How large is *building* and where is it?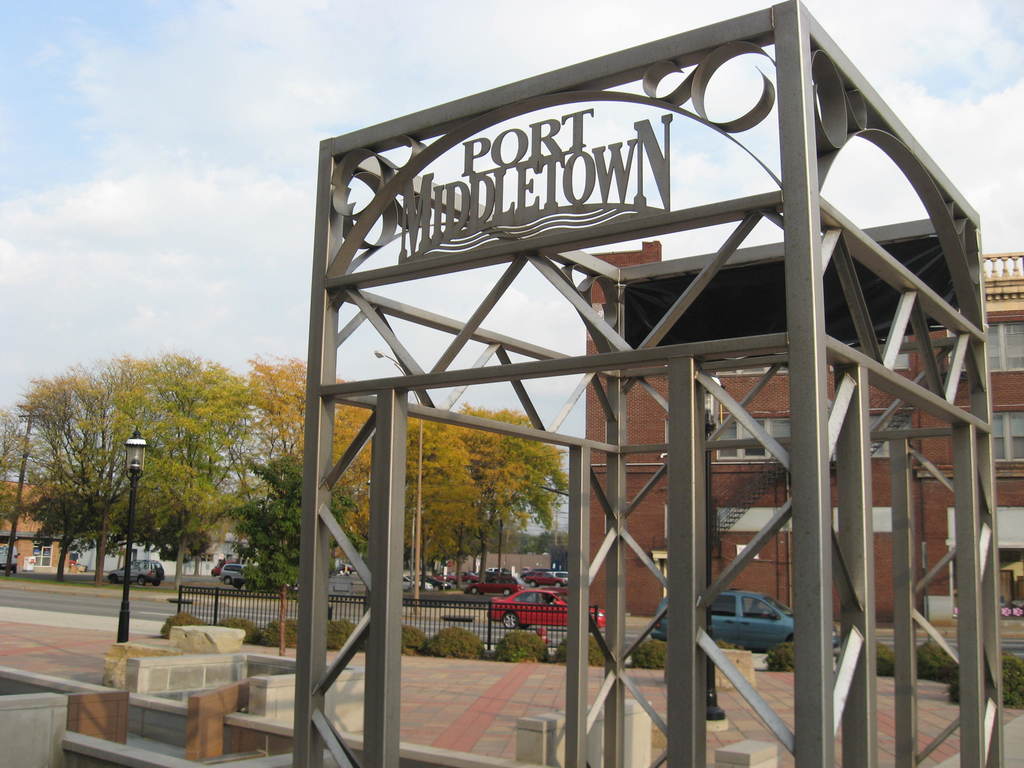
Bounding box: rect(585, 253, 1023, 625).
